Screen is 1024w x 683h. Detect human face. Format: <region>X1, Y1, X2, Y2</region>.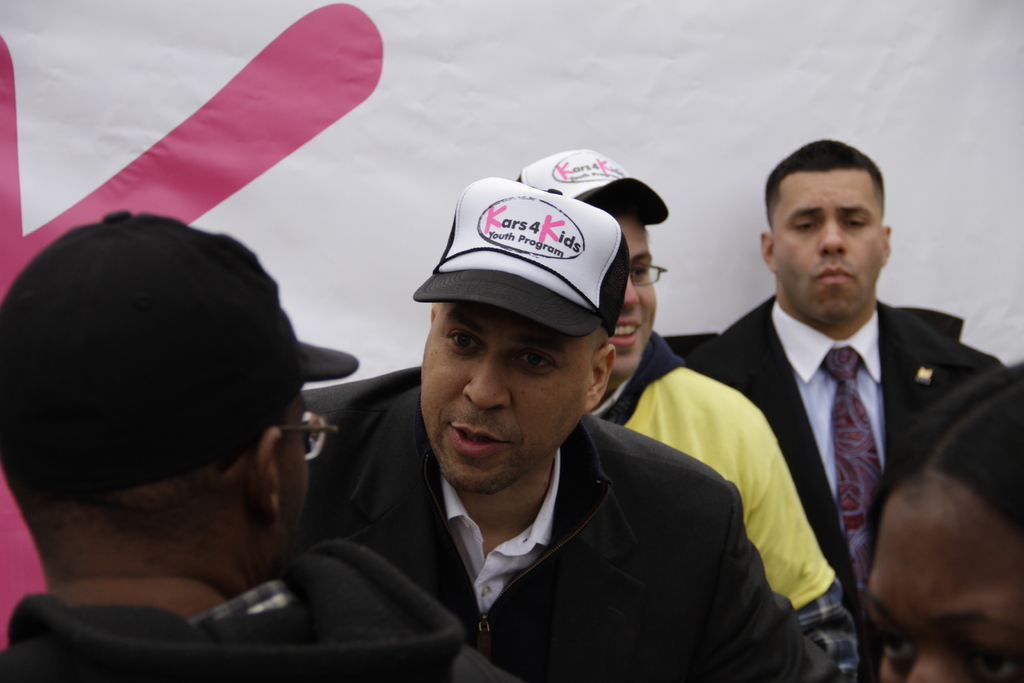
<region>775, 163, 886, 322</region>.
